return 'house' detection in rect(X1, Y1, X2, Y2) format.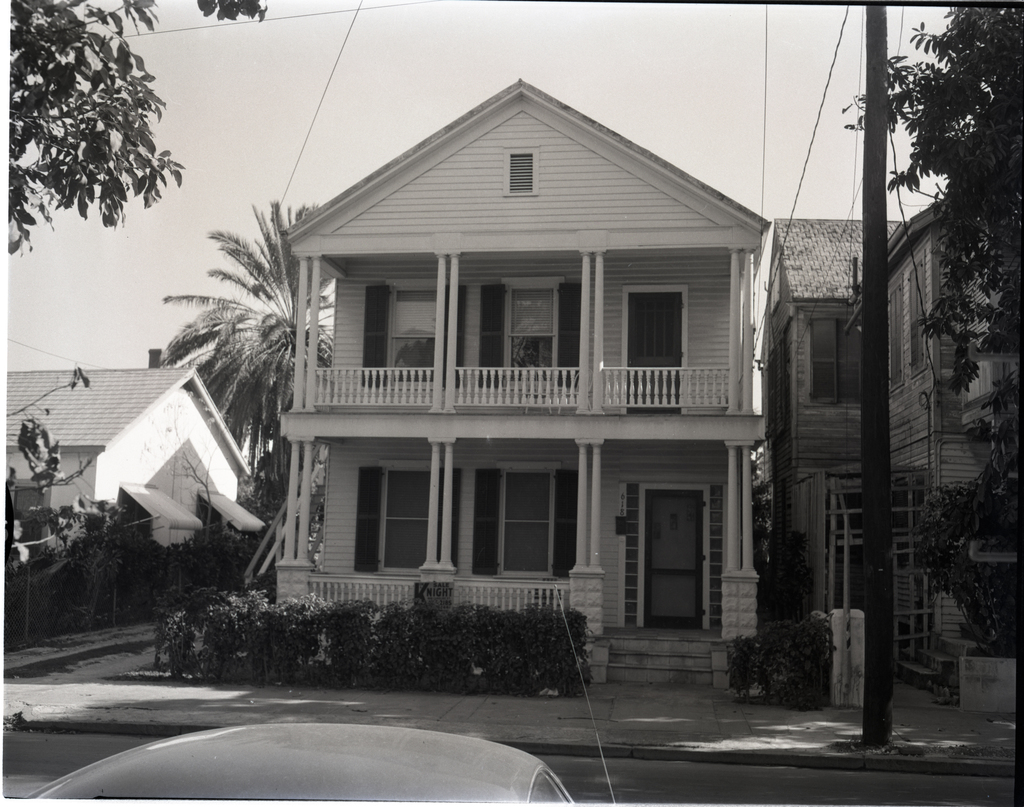
rect(872, 218, 1023, 747).
